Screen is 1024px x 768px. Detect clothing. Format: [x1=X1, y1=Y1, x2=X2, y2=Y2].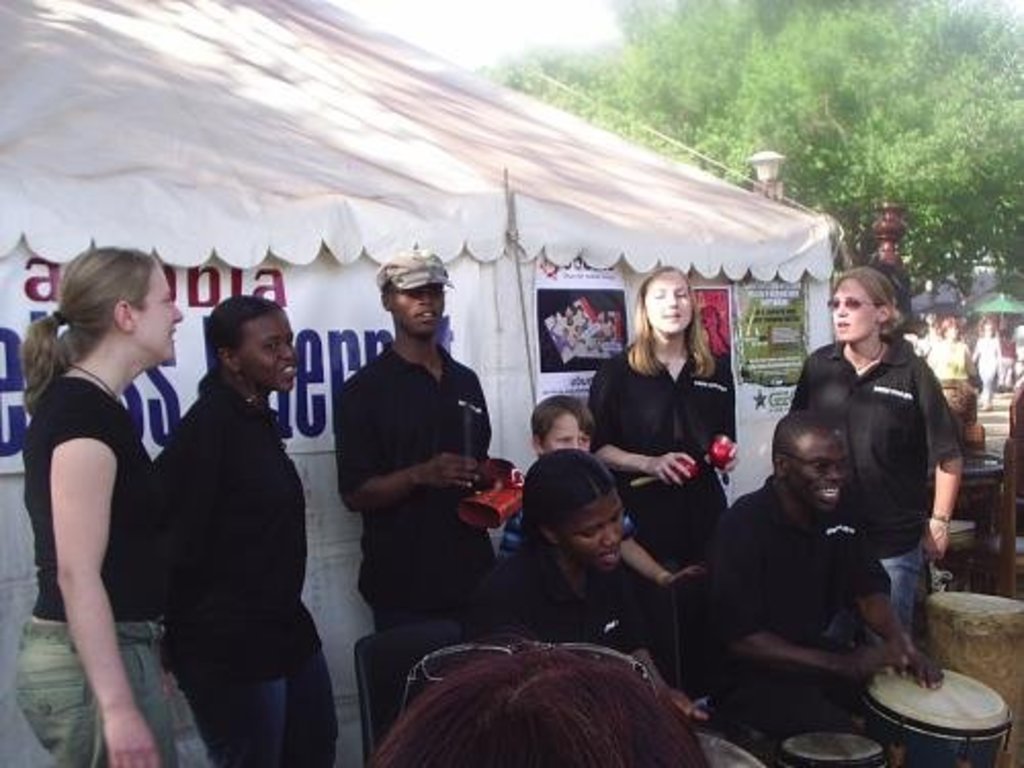
[x1=928, y1=338, x2=977, y2=373].
